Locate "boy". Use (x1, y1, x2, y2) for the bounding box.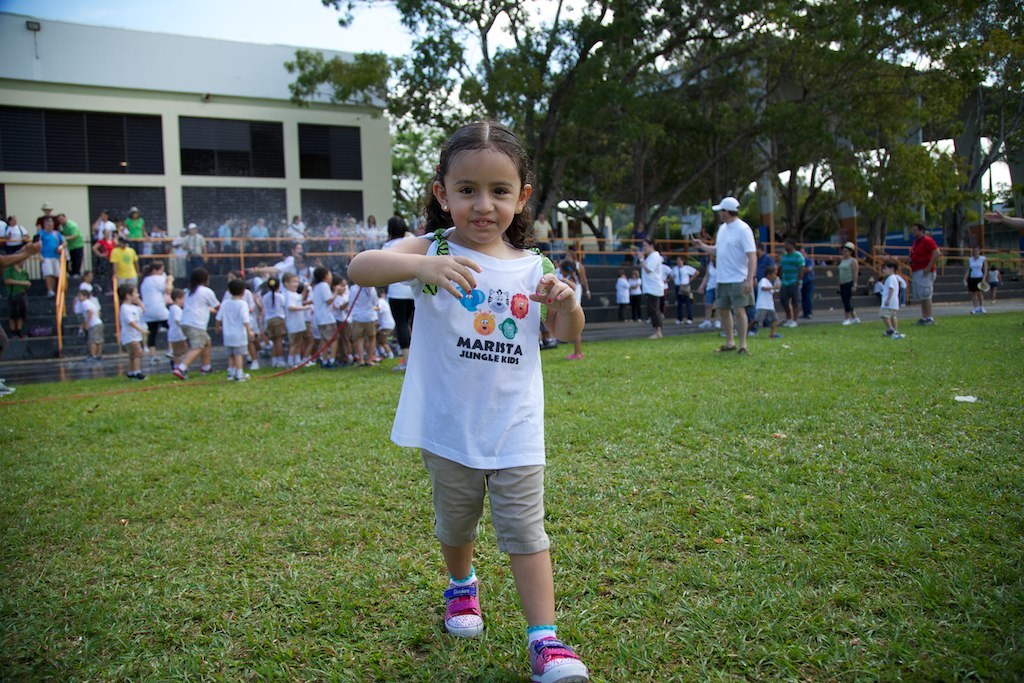
(117, 280, 151, 382).
